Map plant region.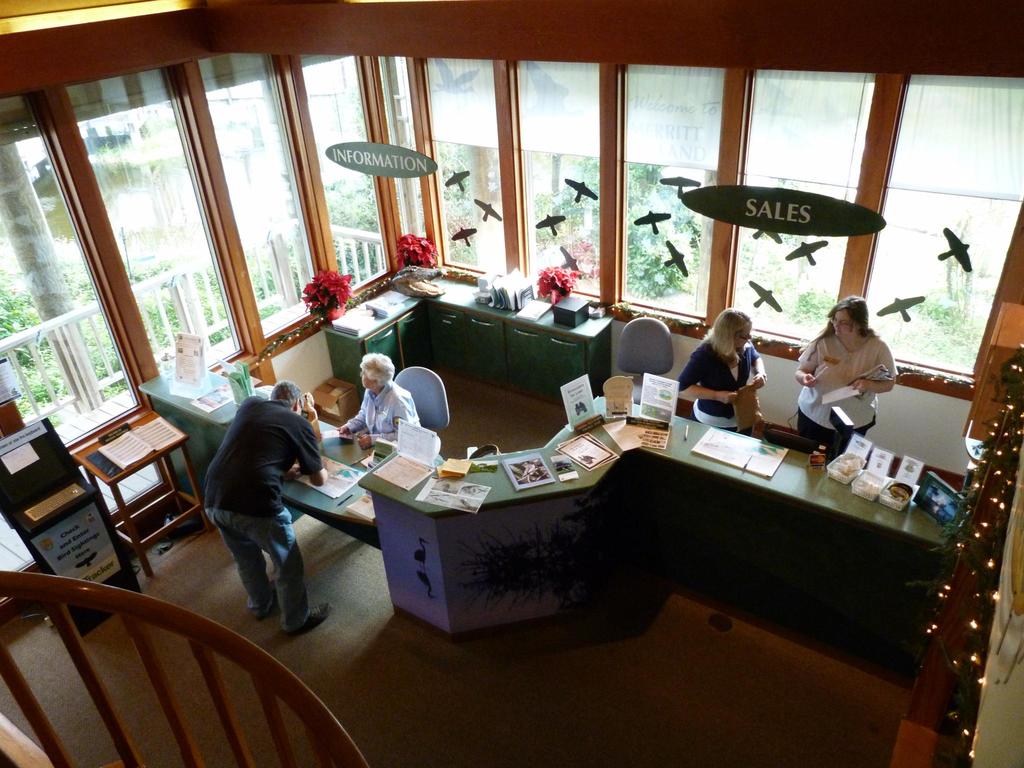
Mapped to 0/273/76/422.
